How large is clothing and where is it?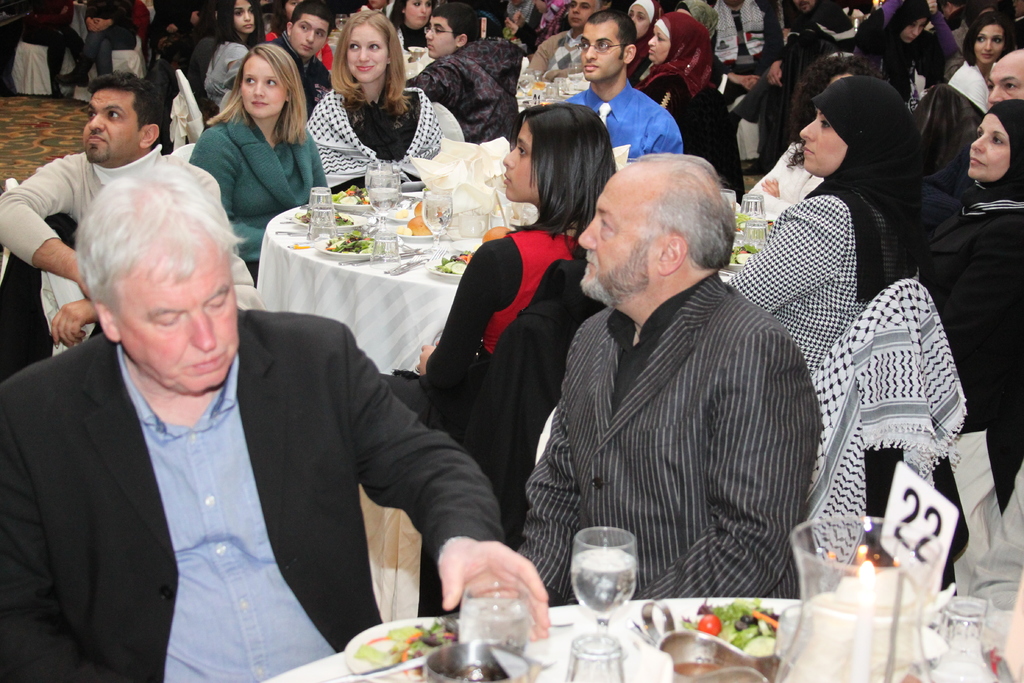
Bounding box: locate(563, 88, 694, 160).
